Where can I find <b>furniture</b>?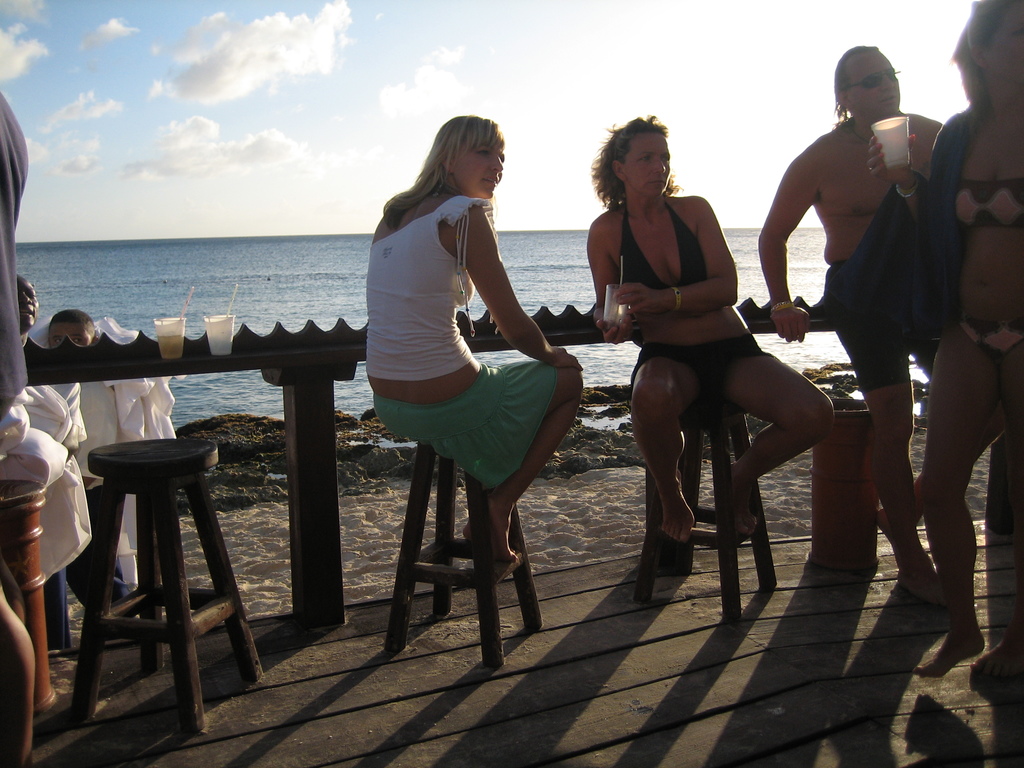
You can find it at 69, 440, 266, 735.
